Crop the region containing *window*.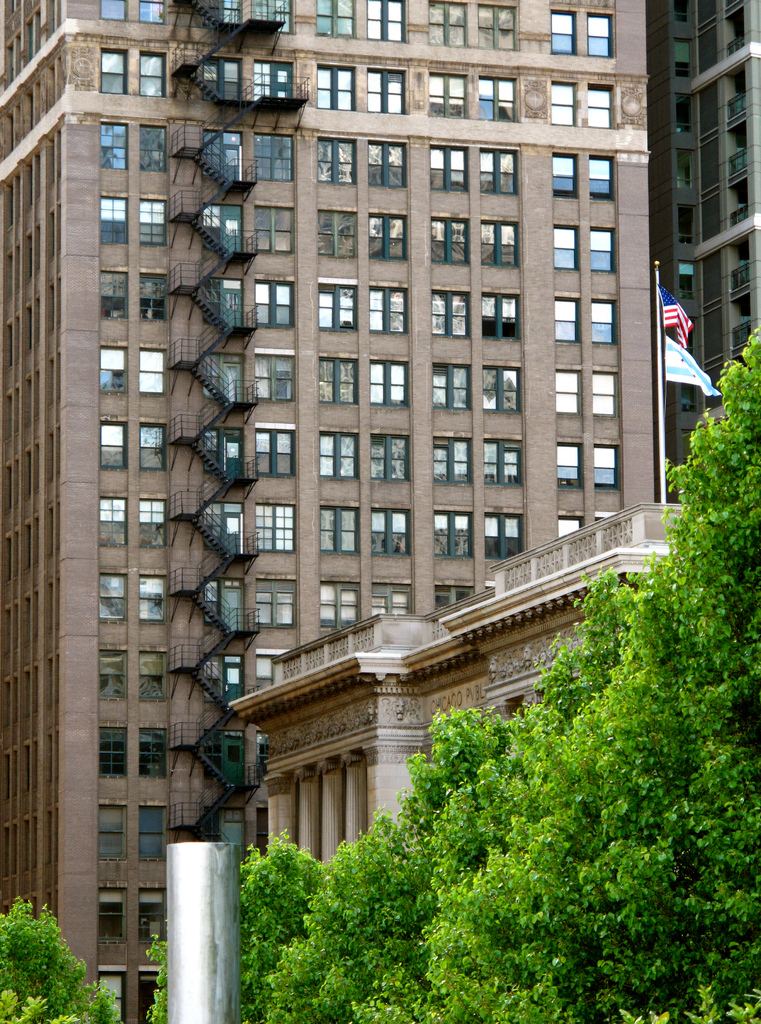
Crop region: [375,582,405,617].
